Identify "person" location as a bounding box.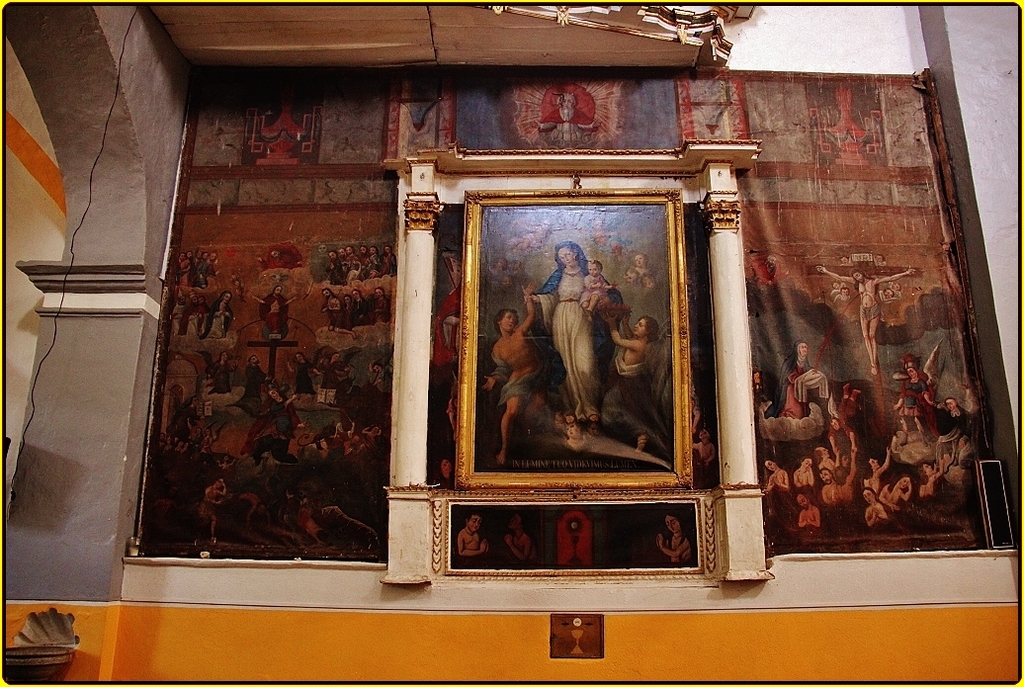
(x1=880, y1=469, x2=915, y2=514).
